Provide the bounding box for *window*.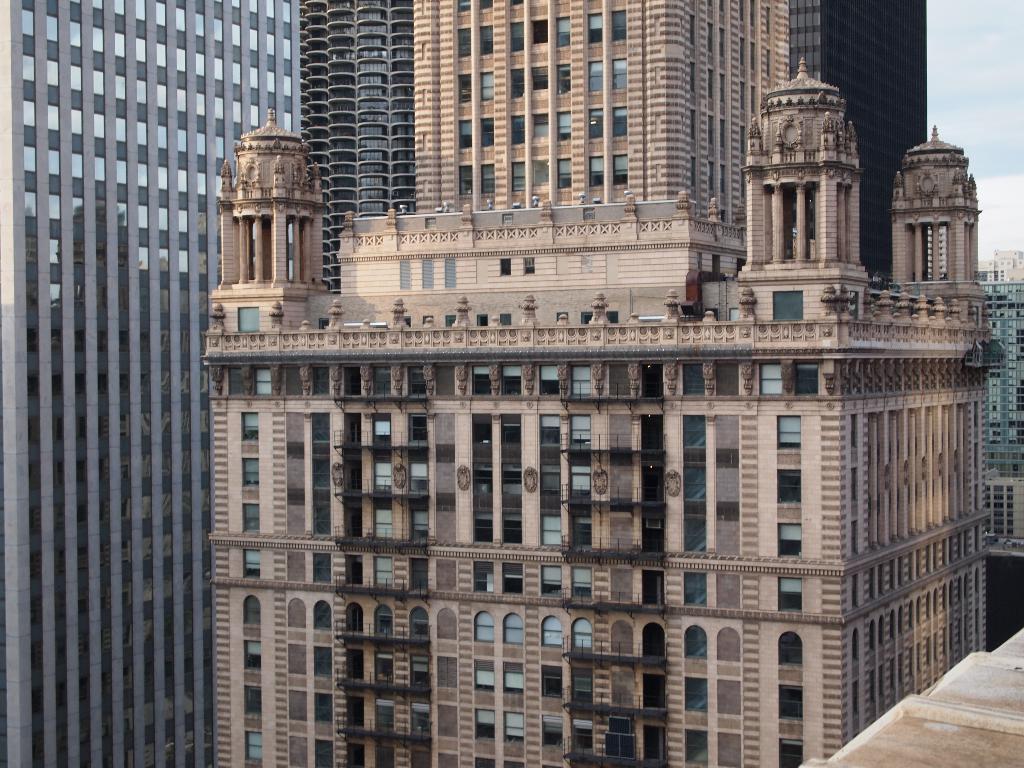
region(241, 503, 260, 534).
